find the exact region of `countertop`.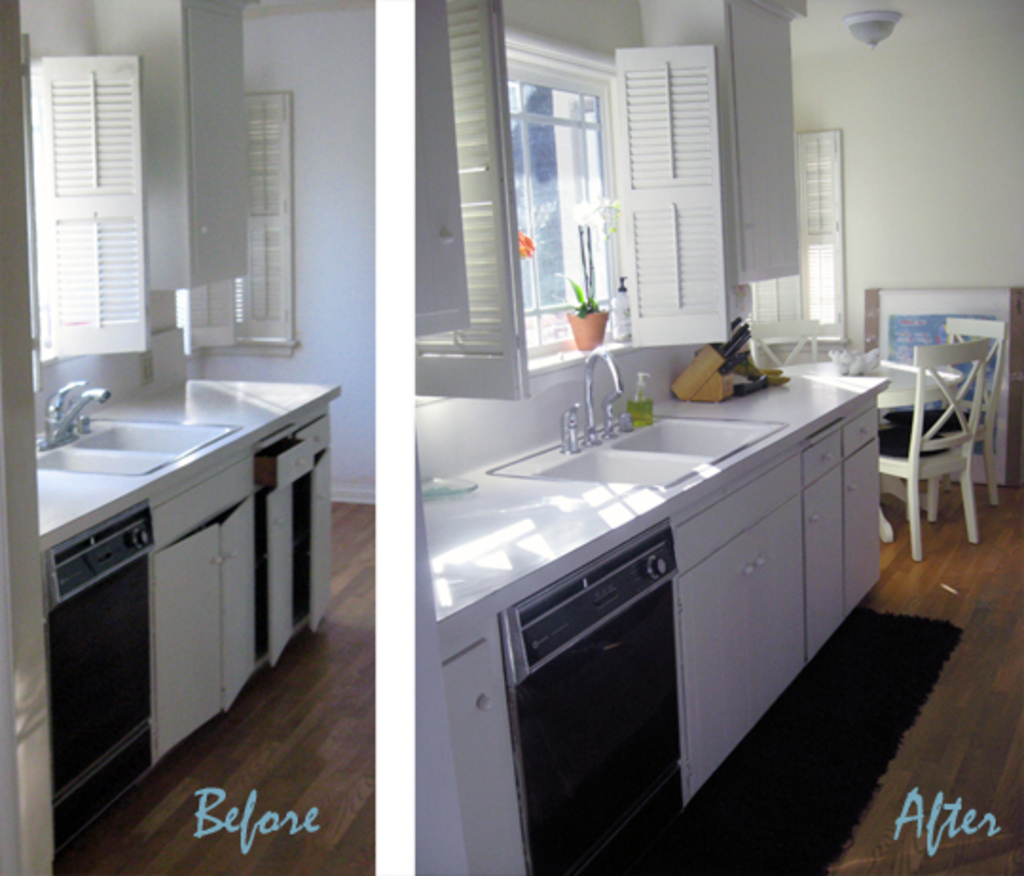
Exact region: Rect(34, 375, 343, 550).
